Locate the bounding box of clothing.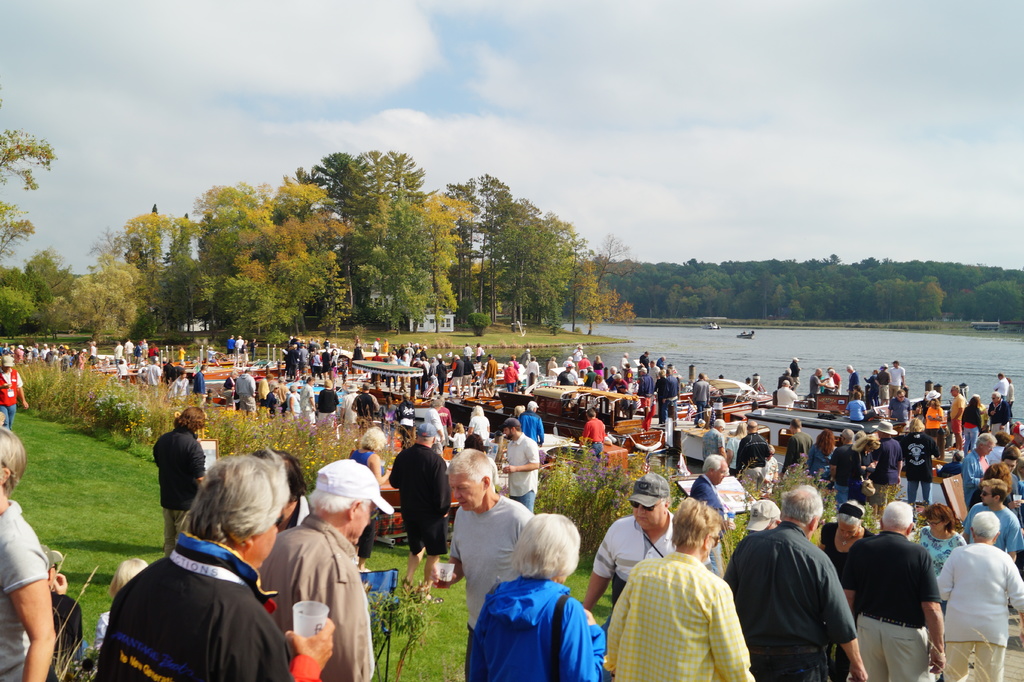
Bounding box: x1=666 y1=372 x2=681 y2=419.
